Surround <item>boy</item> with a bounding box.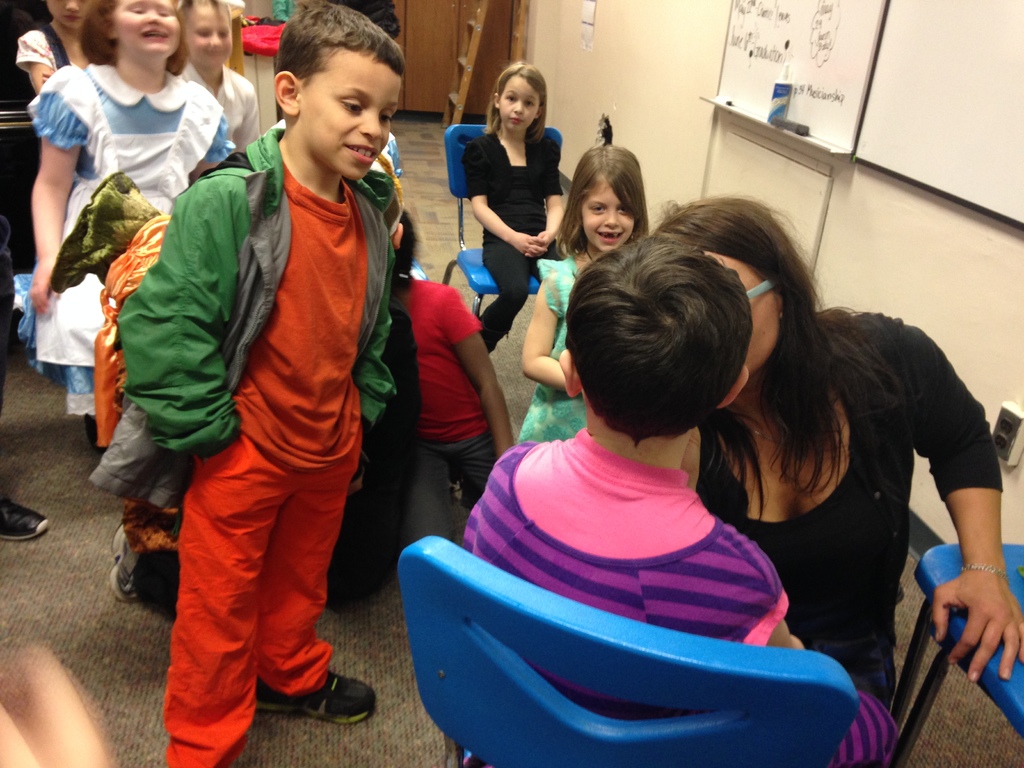
142,0,411,710.
